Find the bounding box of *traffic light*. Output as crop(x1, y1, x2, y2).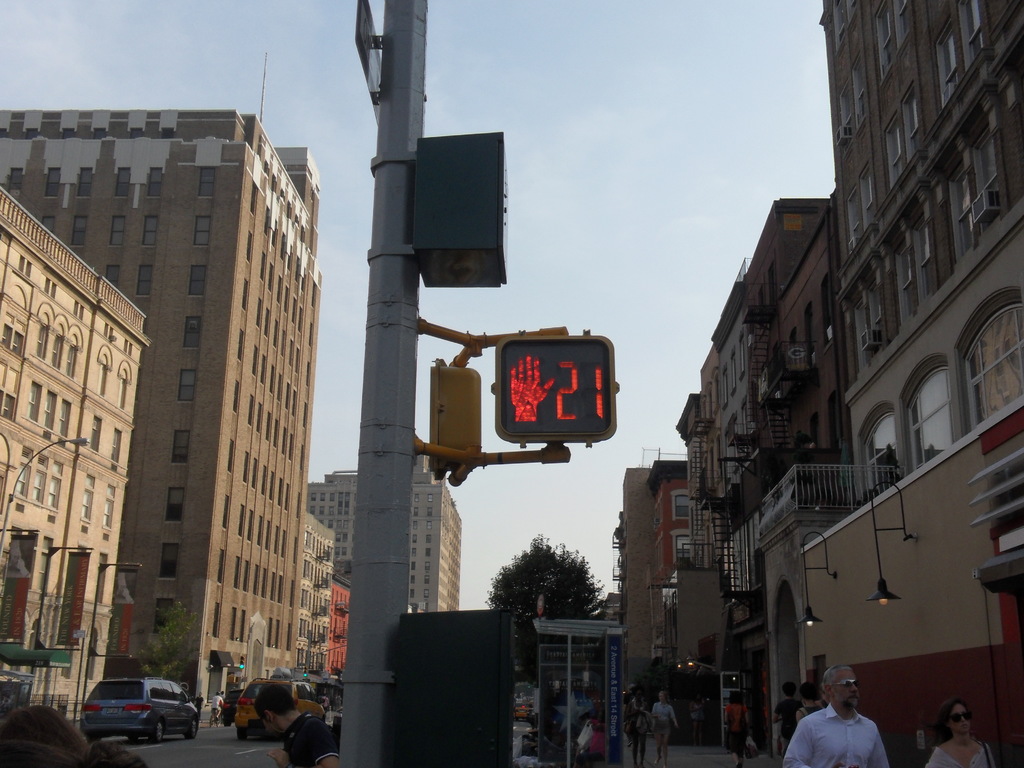
crop(495, 337, 616, 449).
